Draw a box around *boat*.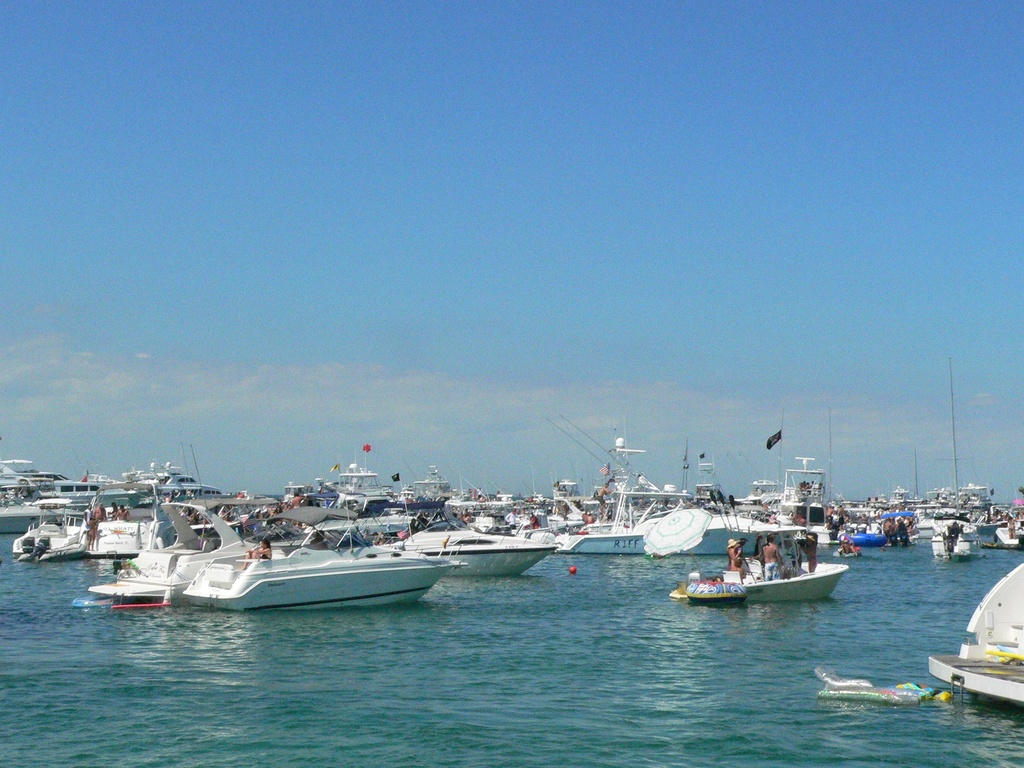
(927, 556, 1023, 696).
